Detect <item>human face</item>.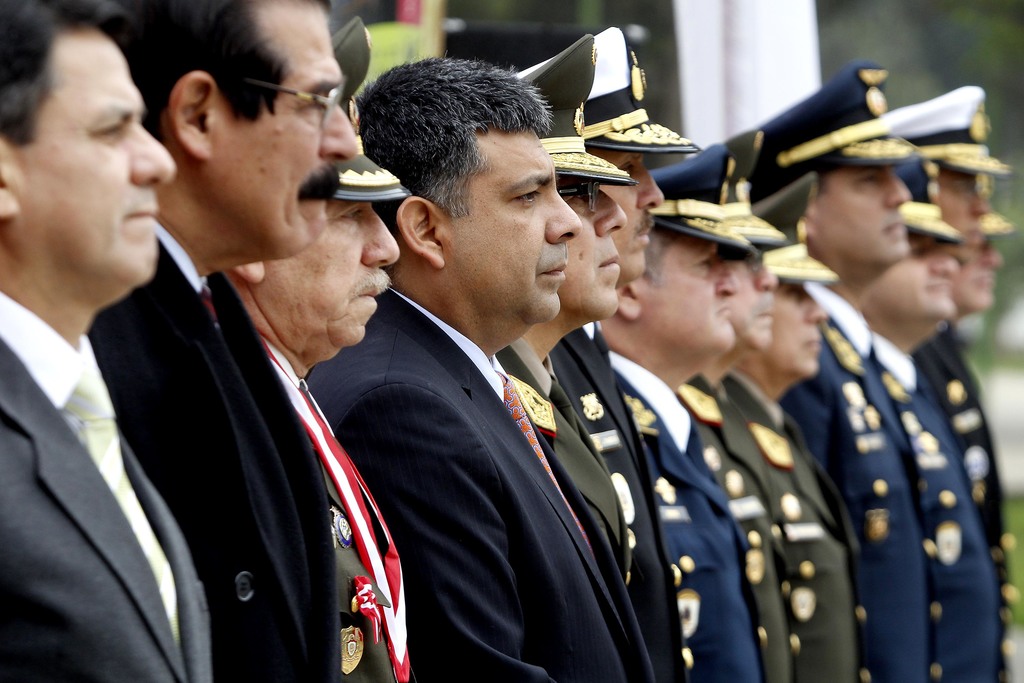
Detected at 264, 196, 397, 338.
